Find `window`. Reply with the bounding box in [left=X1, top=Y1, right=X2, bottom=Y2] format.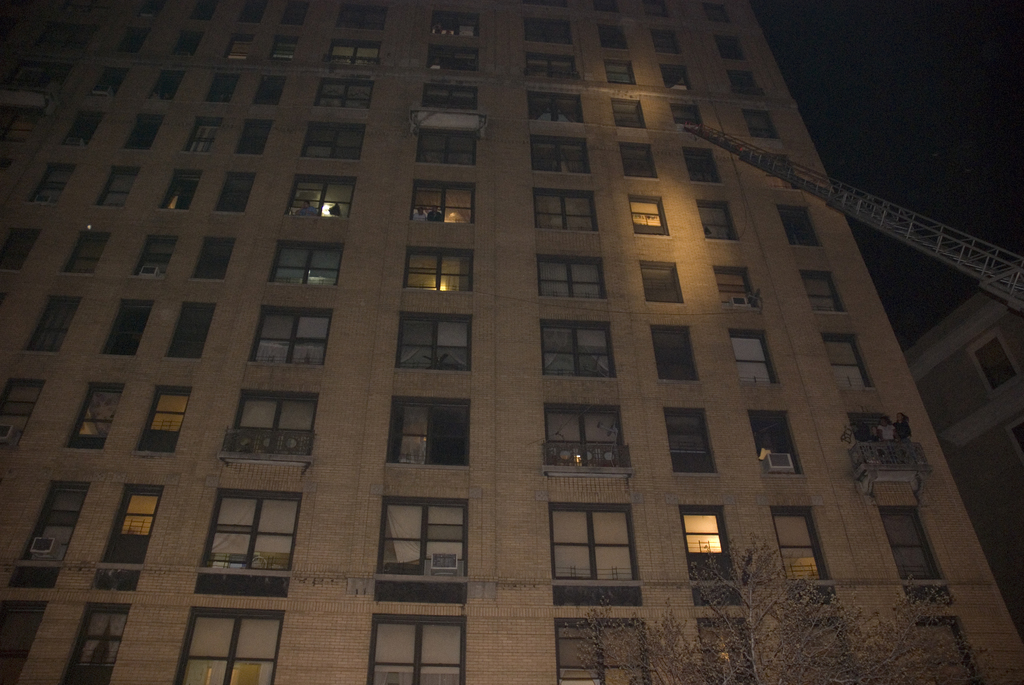
[left=883, top=507, right=957, bottom=614].
